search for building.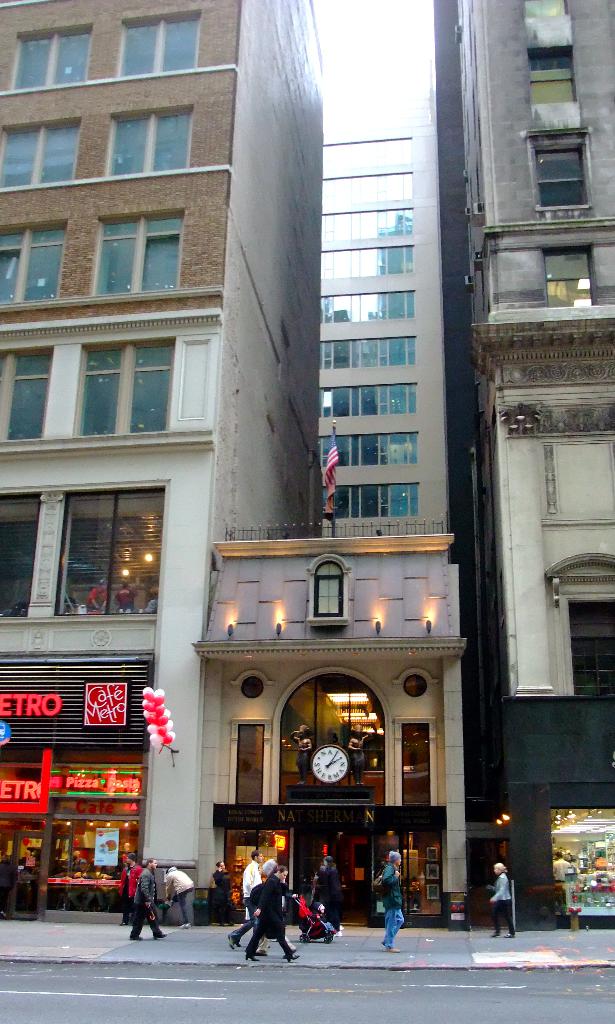
Found at [0, 0, 324, 921].
